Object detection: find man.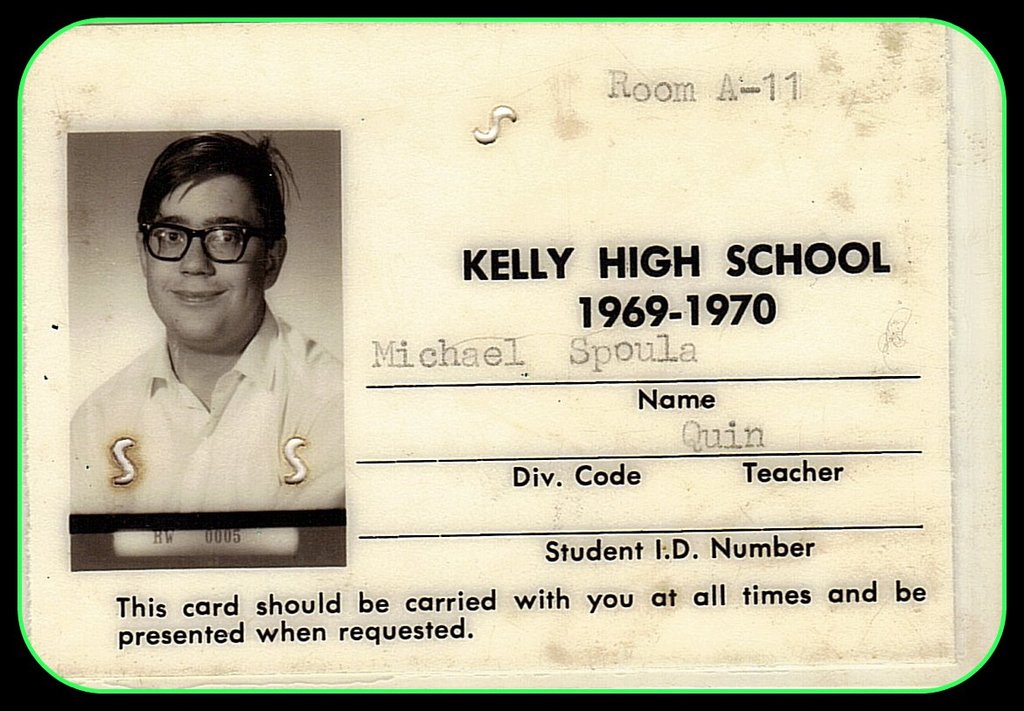
select_region(59, 152, 341, 563).
